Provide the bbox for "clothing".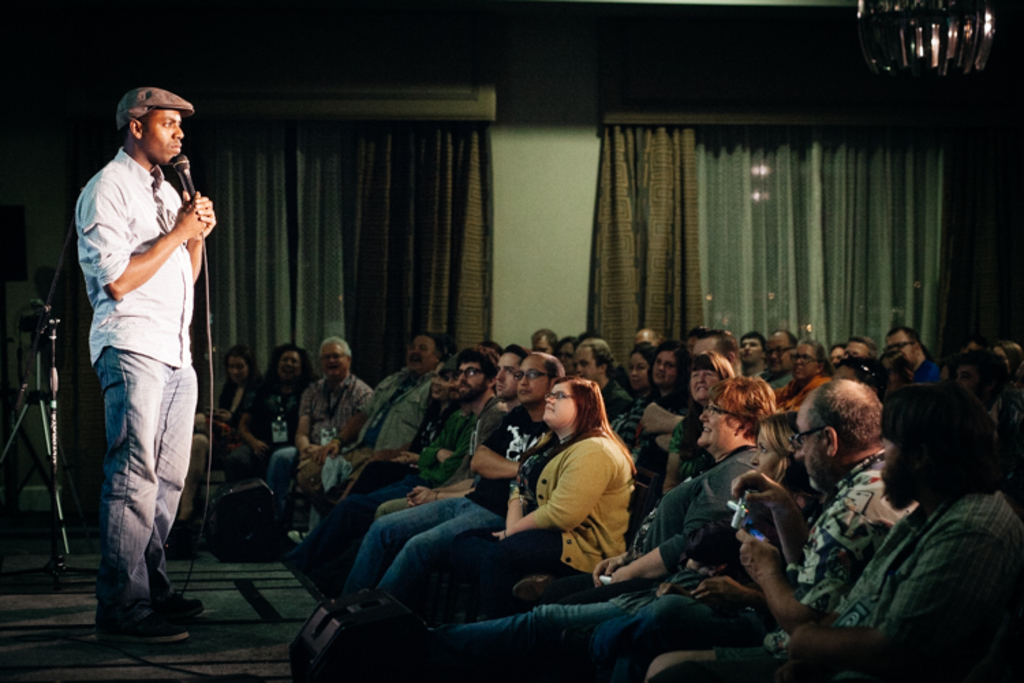
box(300, 363, 463, 527).
